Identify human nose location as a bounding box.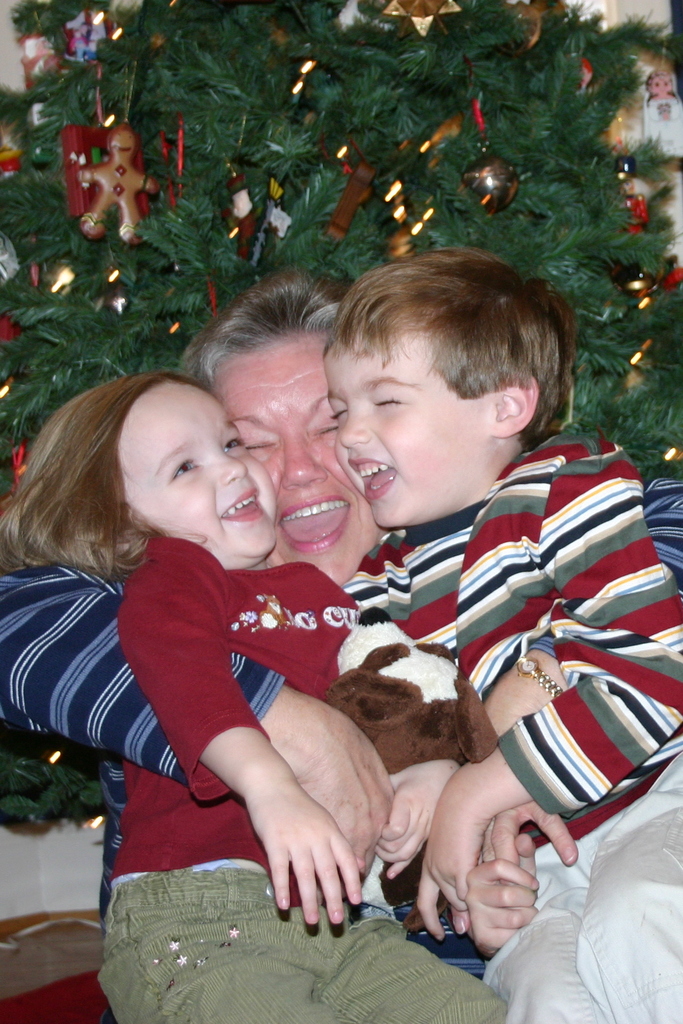
218/452/250/481.
